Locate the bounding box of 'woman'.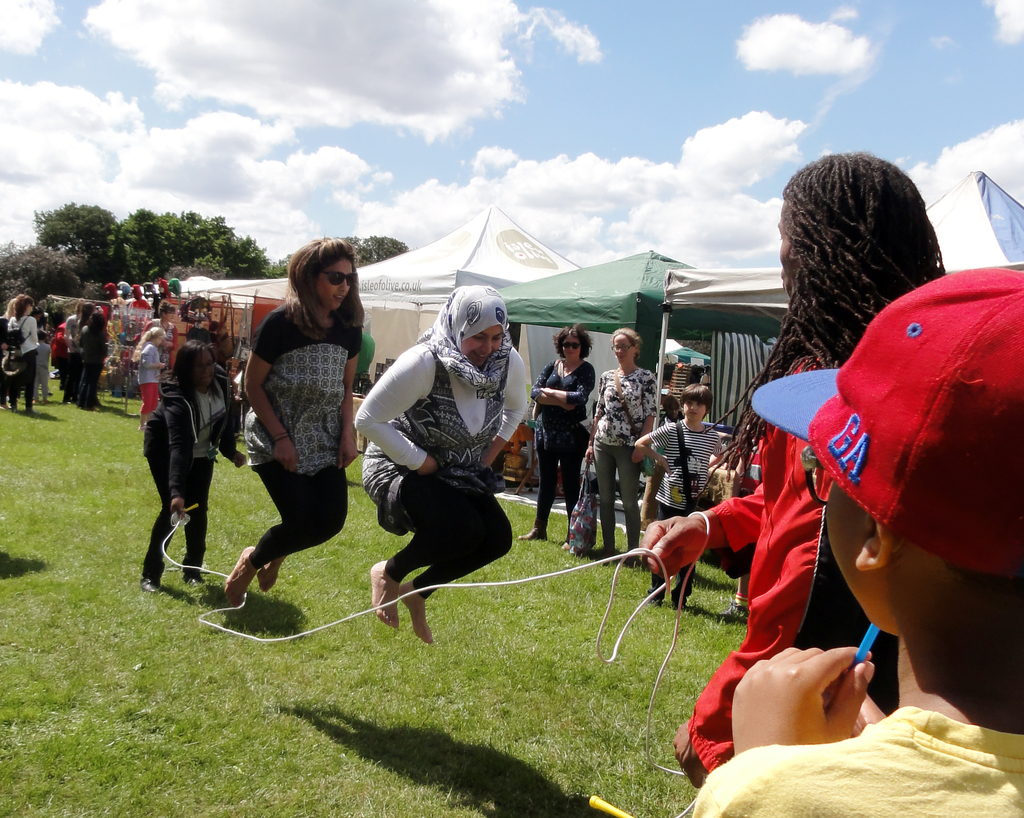
Bounding box: left=6, top=291, right=42, bottom=413.
